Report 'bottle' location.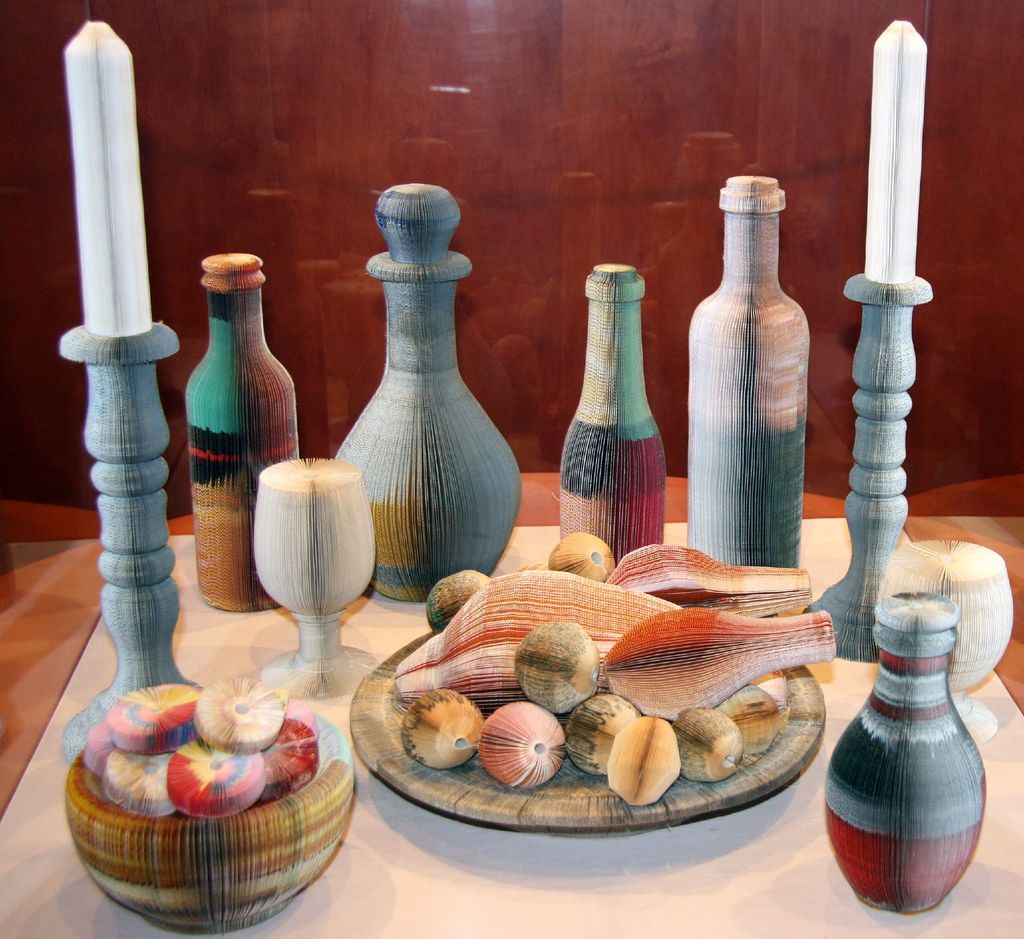
Report: 824,584,991,917.
